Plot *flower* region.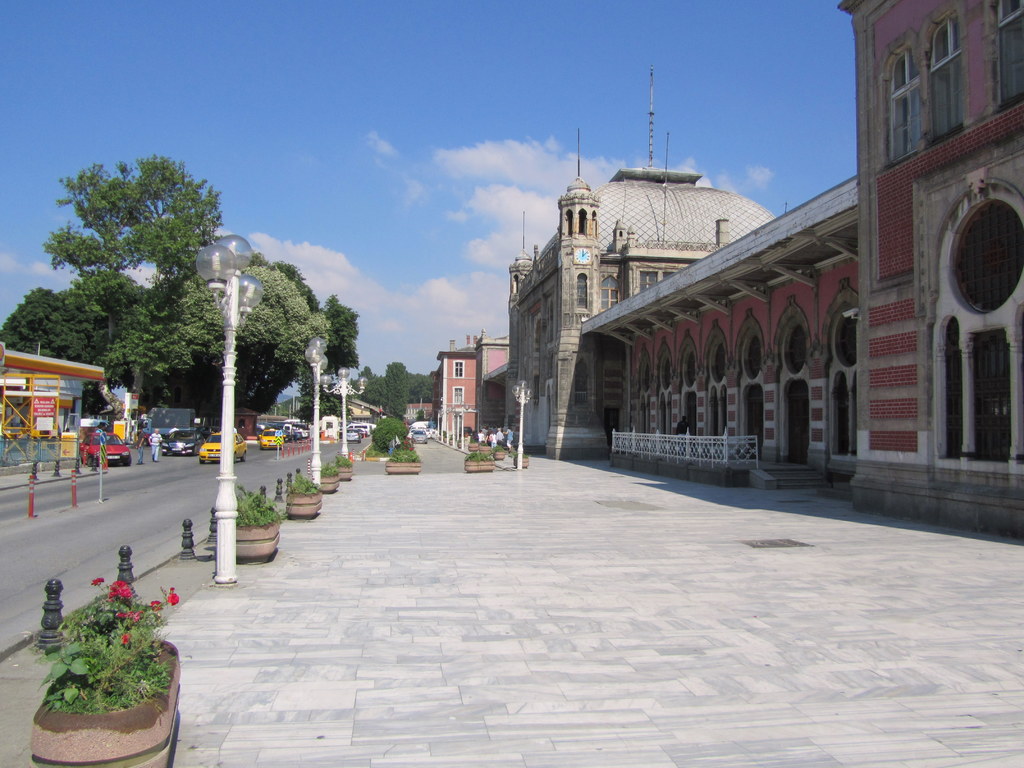
Plotted at 118 610 140 621.
